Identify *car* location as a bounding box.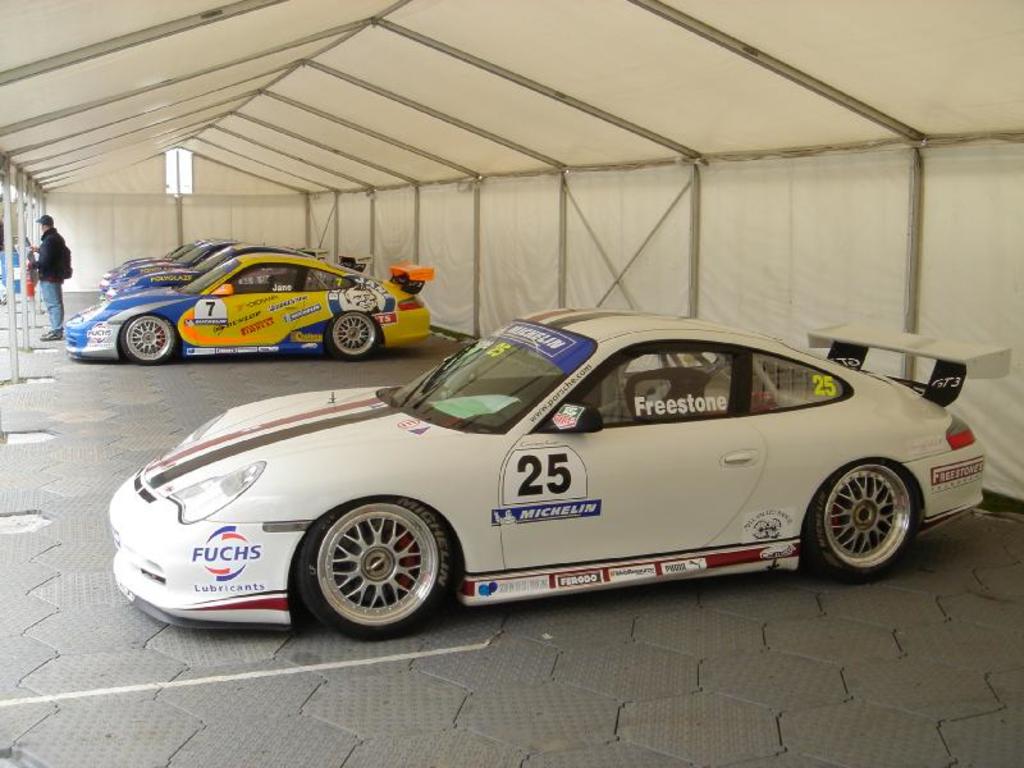
(97, 239, 365, 307).
